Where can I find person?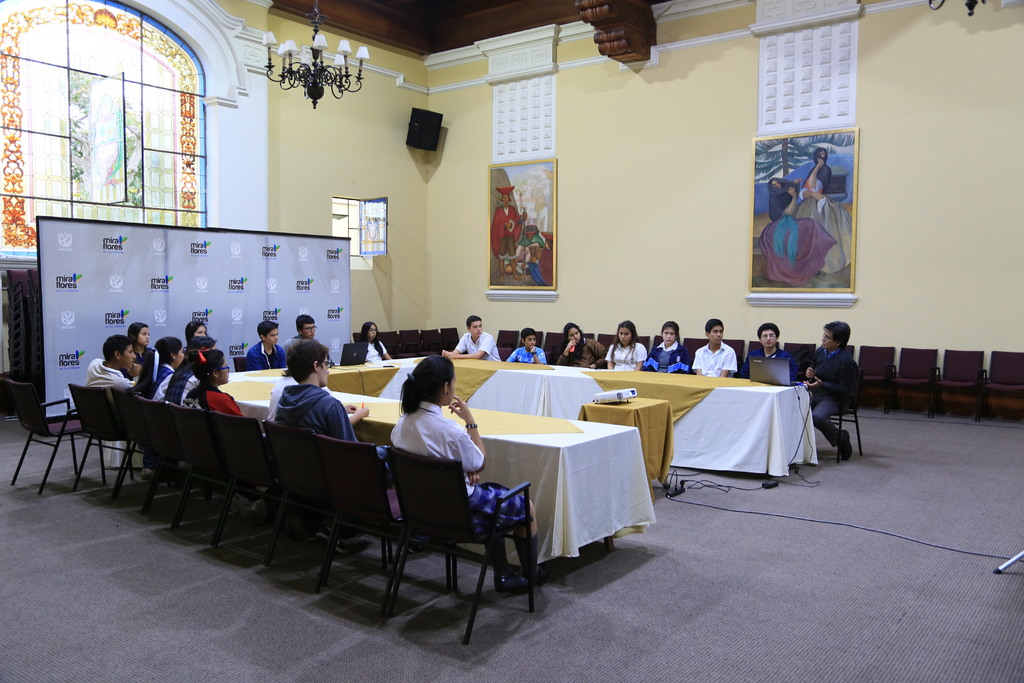
You can find it at left=271, top=338, right=381, bottom=446.
